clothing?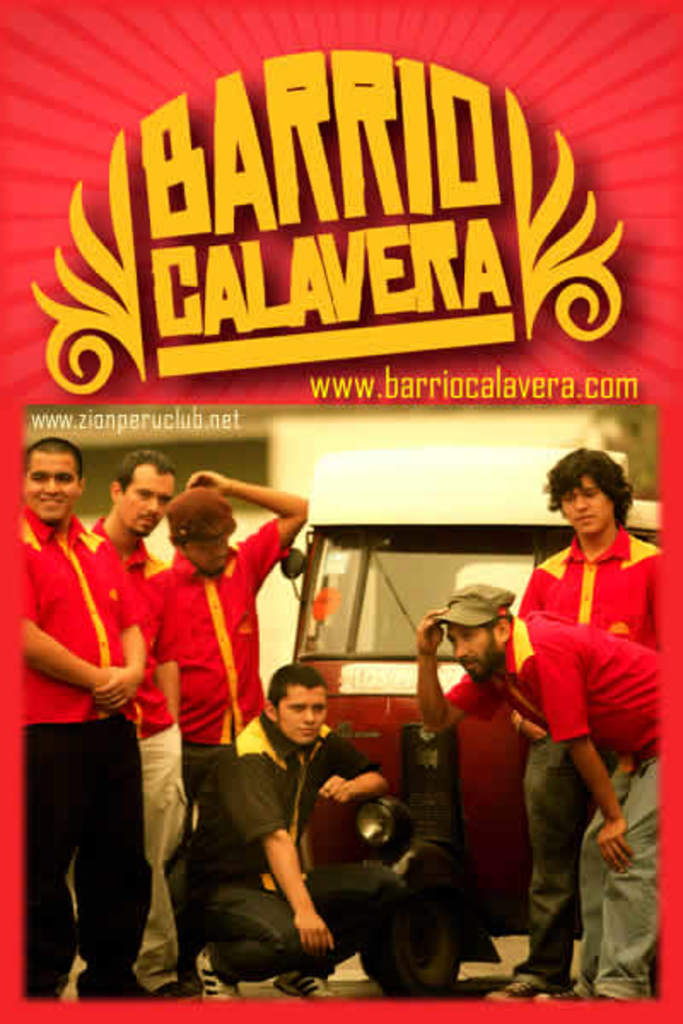
[x1=89, y1=527, x2=181, y2=978]
